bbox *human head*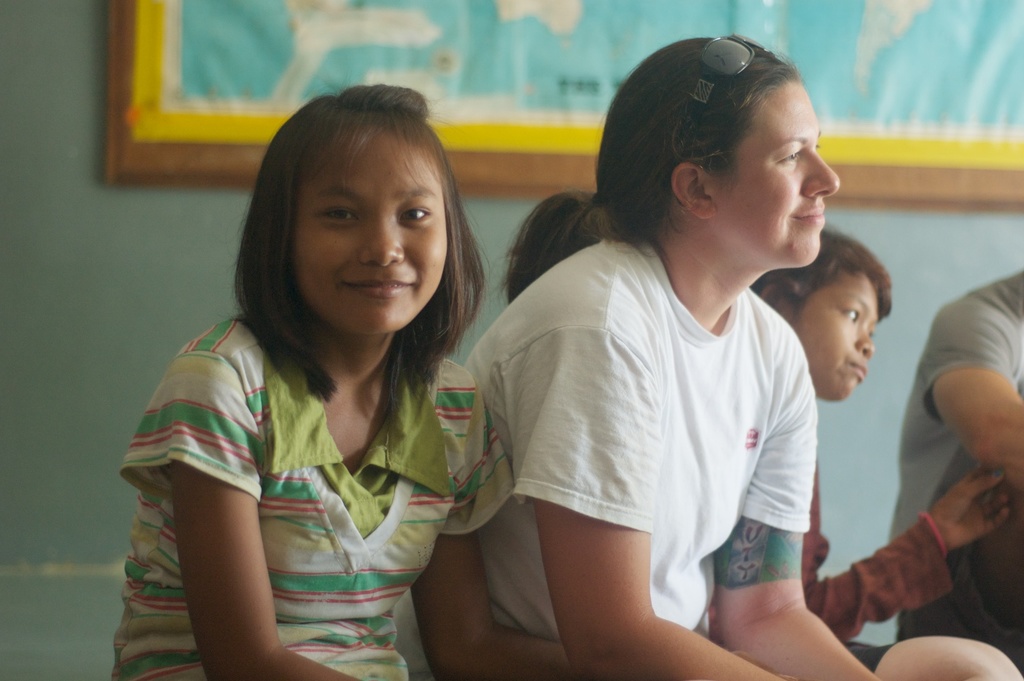
Rect(256, 86, 473, 349)
